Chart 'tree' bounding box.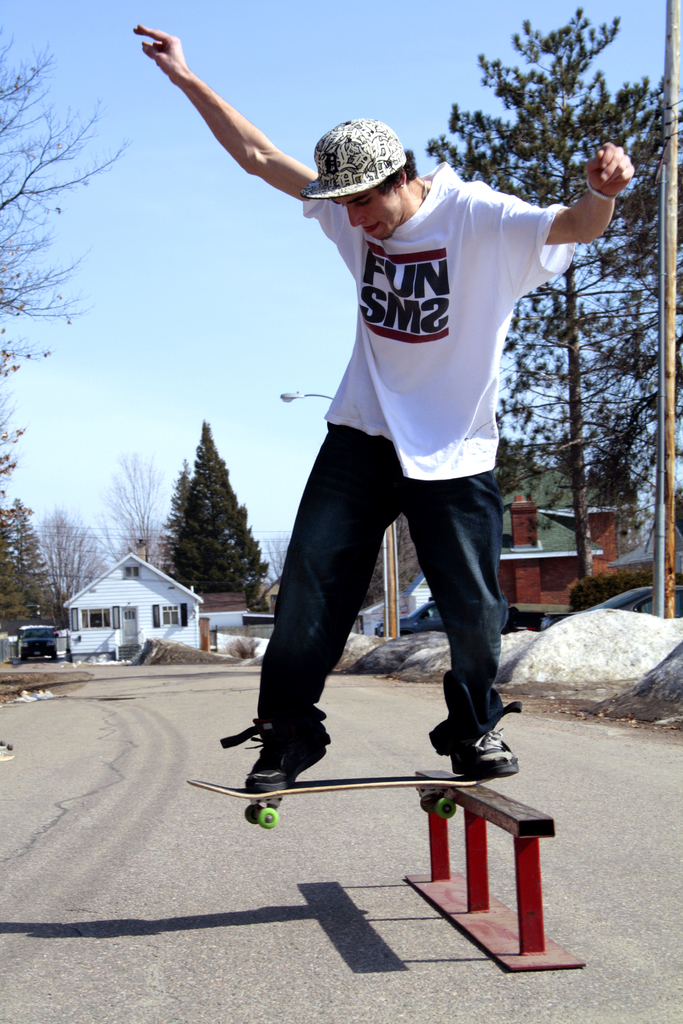
Charted: Rect(421, 1, 682, 623).
